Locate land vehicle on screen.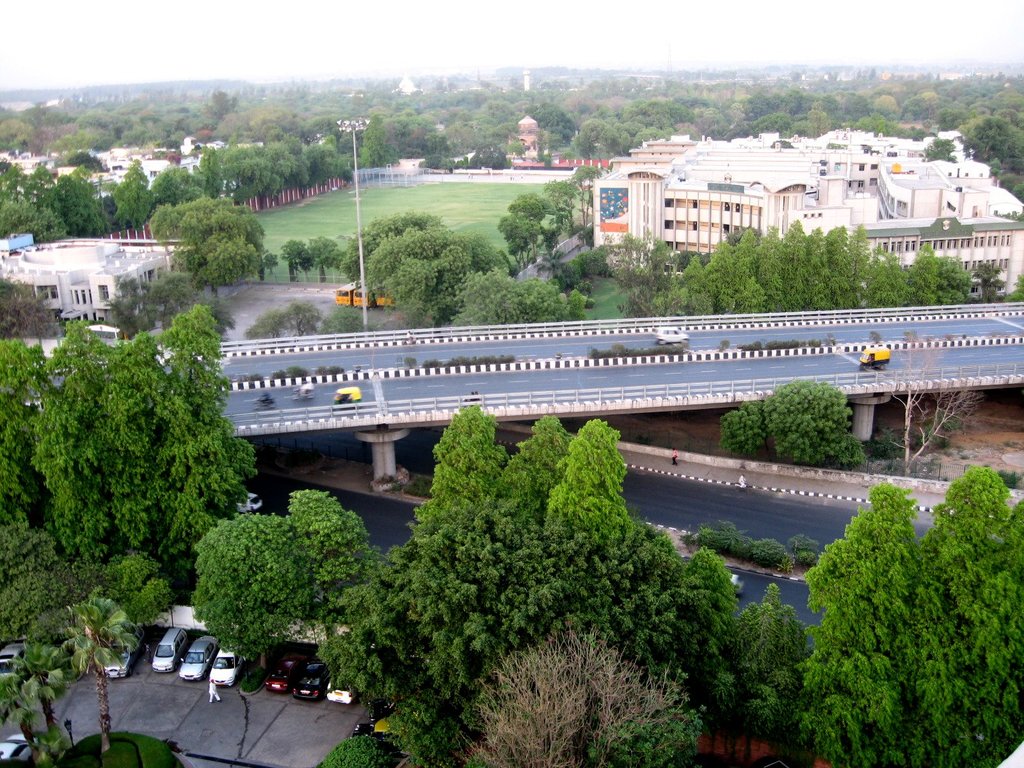
On screen at [353, 282, 369, 305].
